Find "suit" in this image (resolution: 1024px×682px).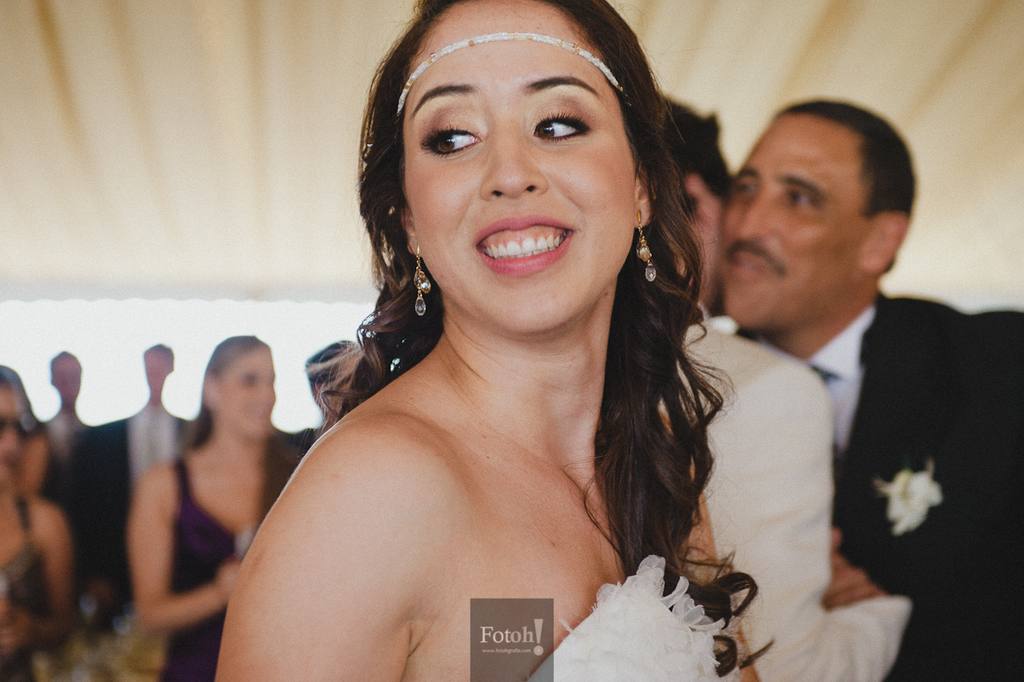
(left=70, top=408, right=200, bottom=621).
